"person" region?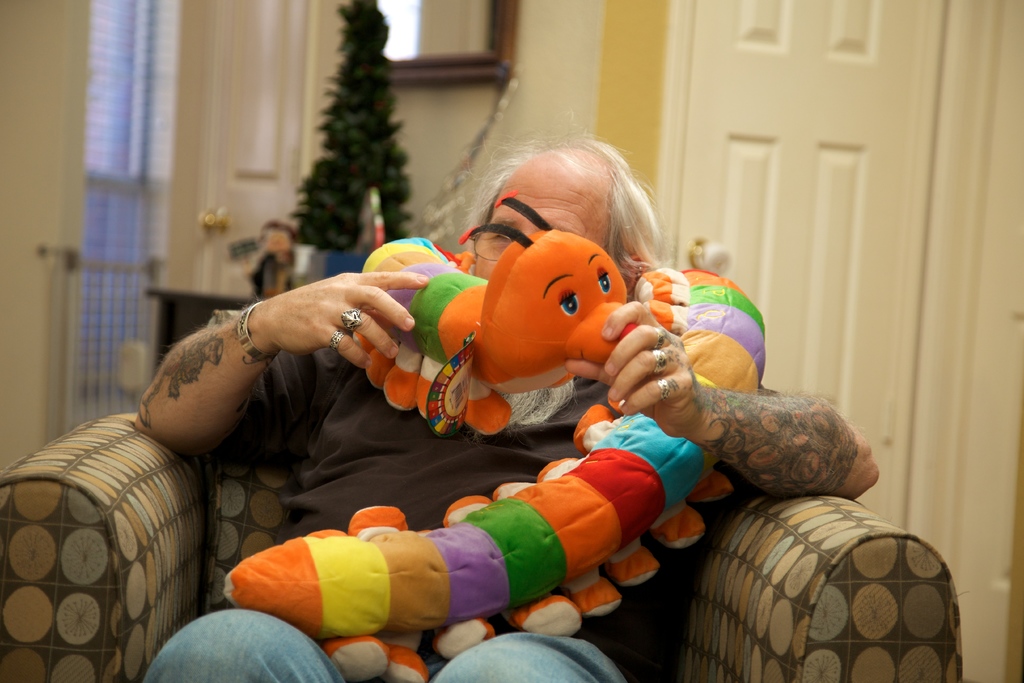
[left=130, top=120, right=880, bottom=682]
